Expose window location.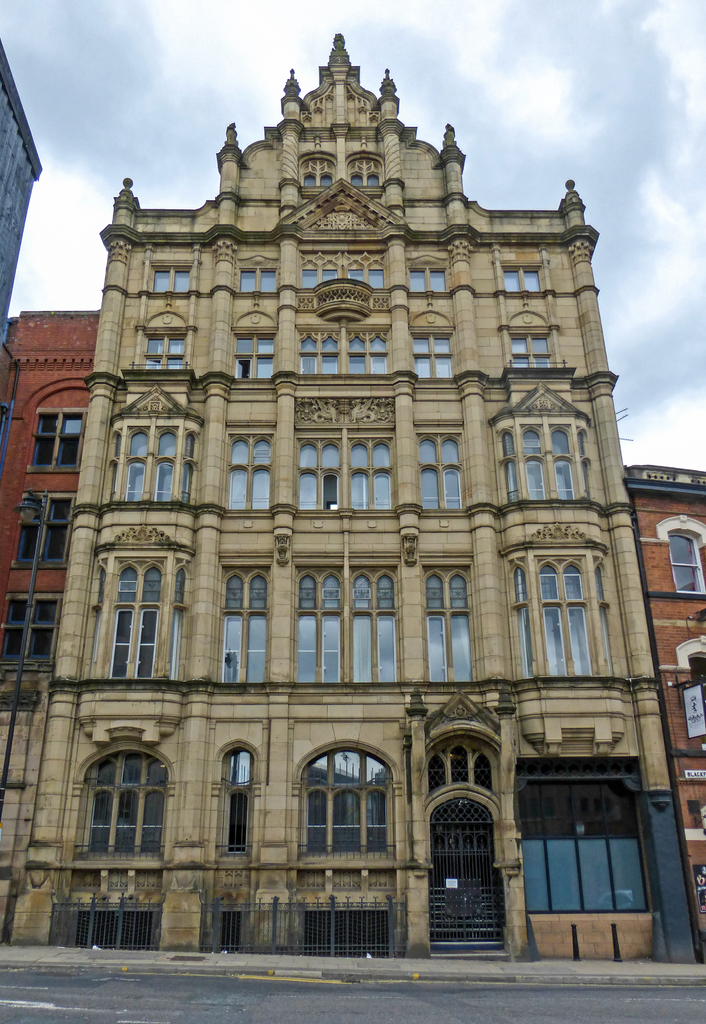
Exposed at <bbox>107, 552, 154, 694</bbox>.
